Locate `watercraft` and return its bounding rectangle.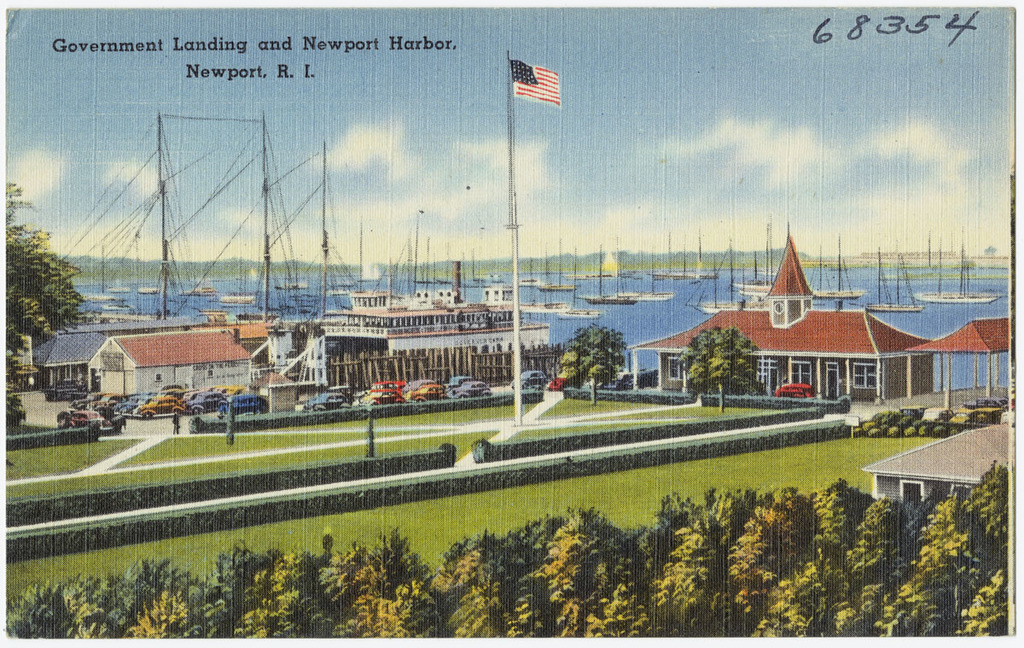
553/306/596/321.
